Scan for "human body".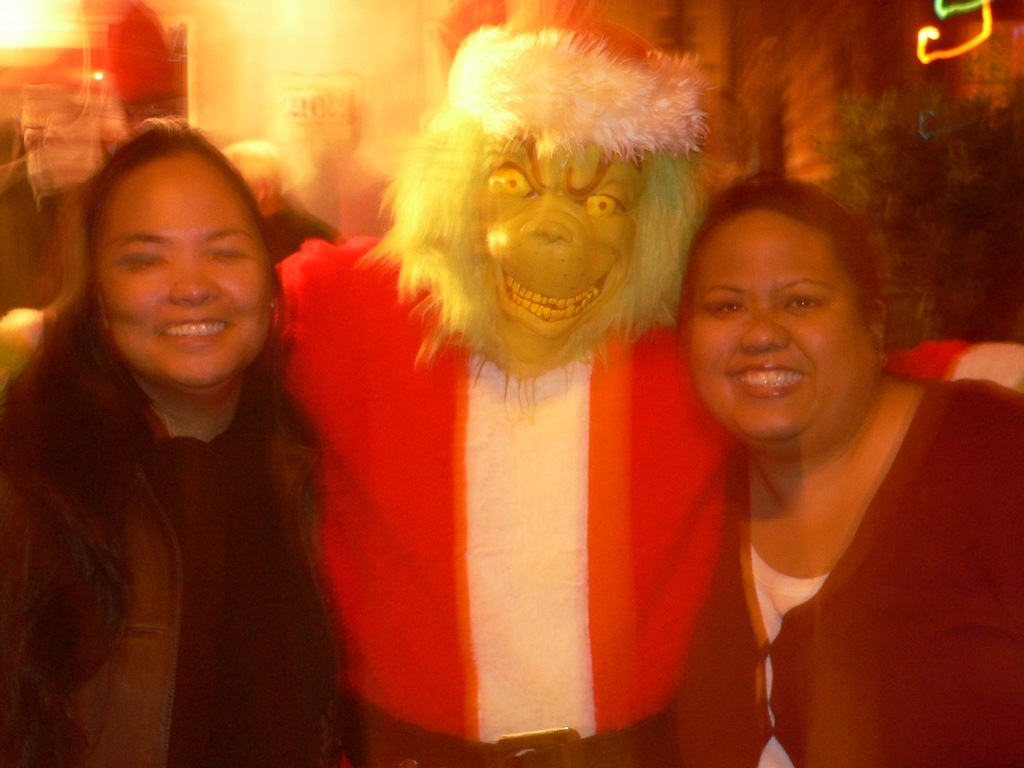
Scan result: (left=261, top=238, right=1023, bottom=767).
